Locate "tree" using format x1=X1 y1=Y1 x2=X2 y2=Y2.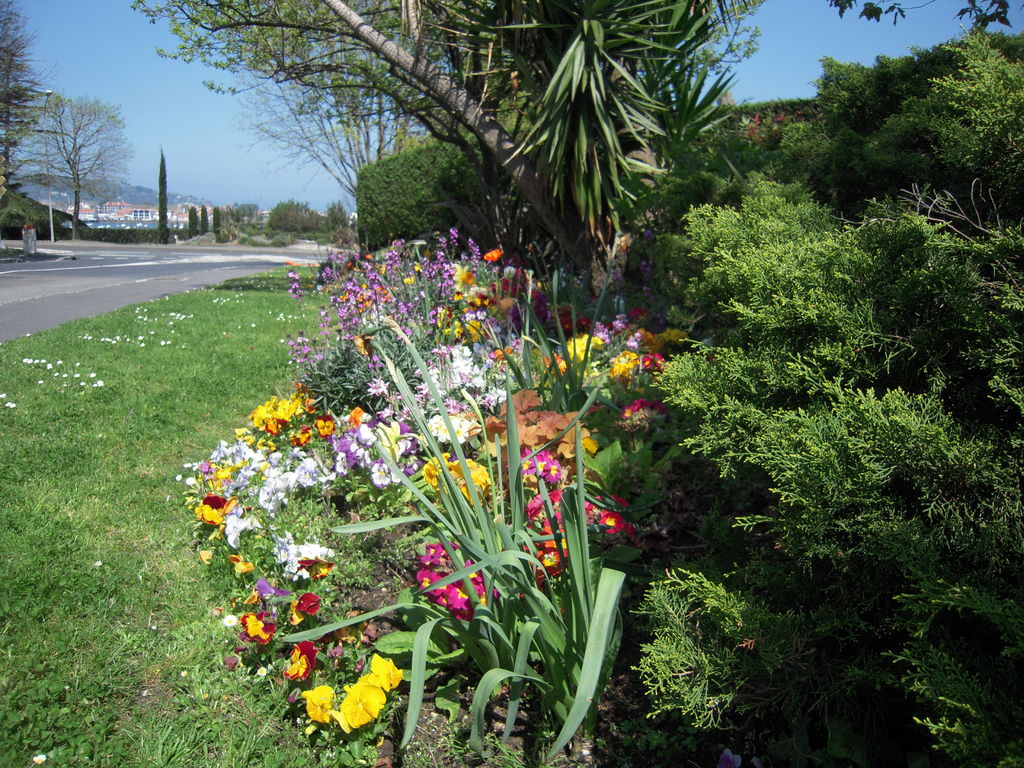
x1=259 y1=195 x2=333 y2=234.
